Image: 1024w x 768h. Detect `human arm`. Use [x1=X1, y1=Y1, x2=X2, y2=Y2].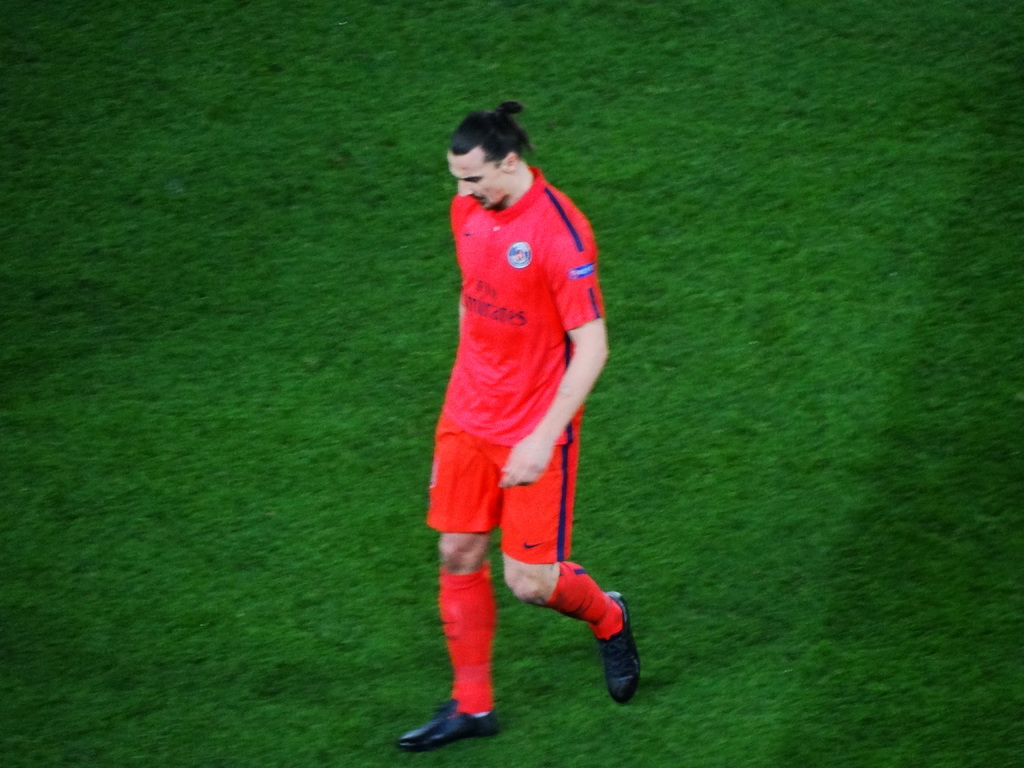
[x1=546, y1=297, x2=607, y2=471].
